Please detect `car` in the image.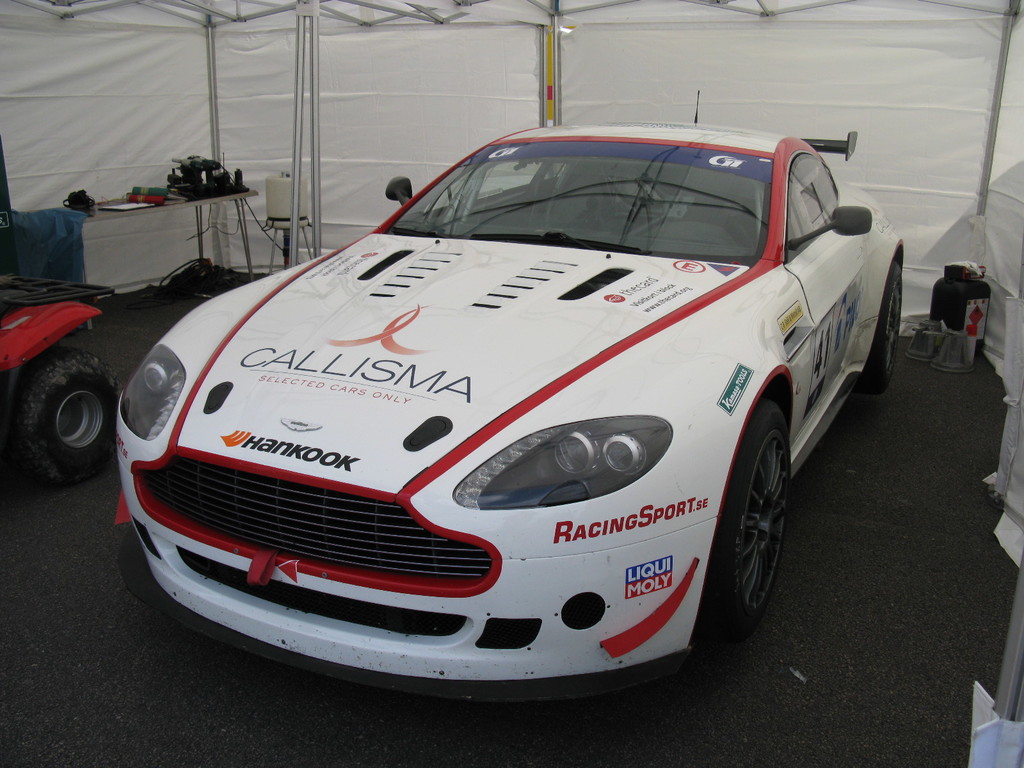
locate(102, 88, 908, 695).
